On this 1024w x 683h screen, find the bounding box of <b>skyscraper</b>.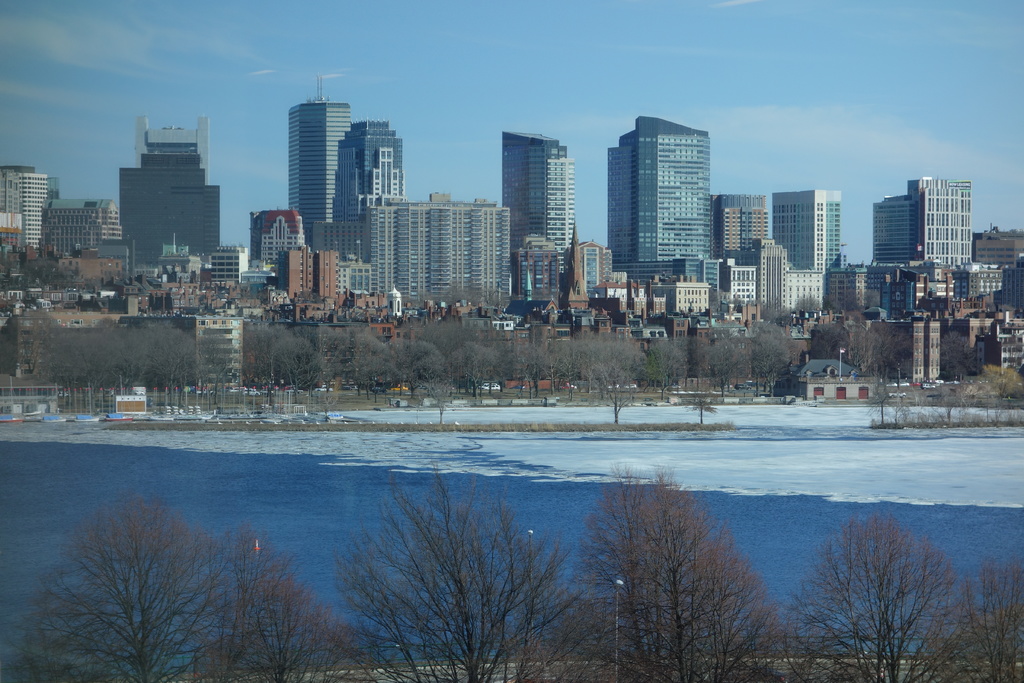
Bounding box: x1=594 y1=106 x2=735 y2=290.
